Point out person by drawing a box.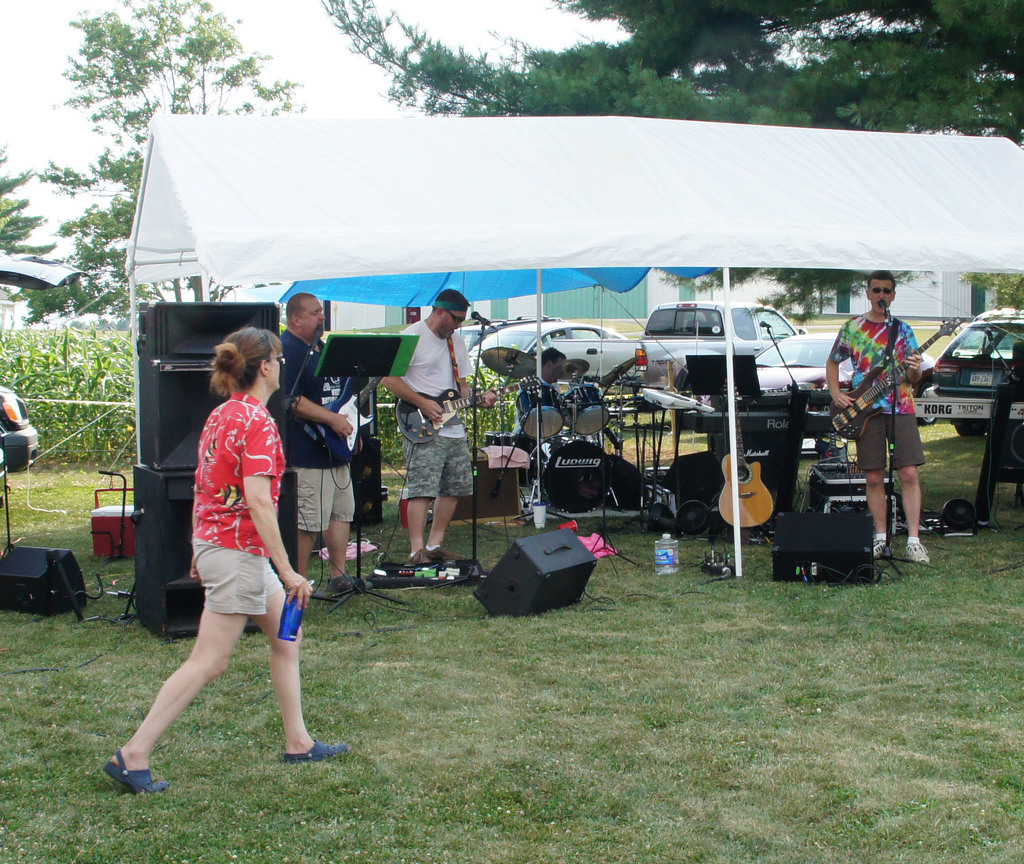
{"x1": 101, "y1": 325, "x2": 353, "y2": 802}.
